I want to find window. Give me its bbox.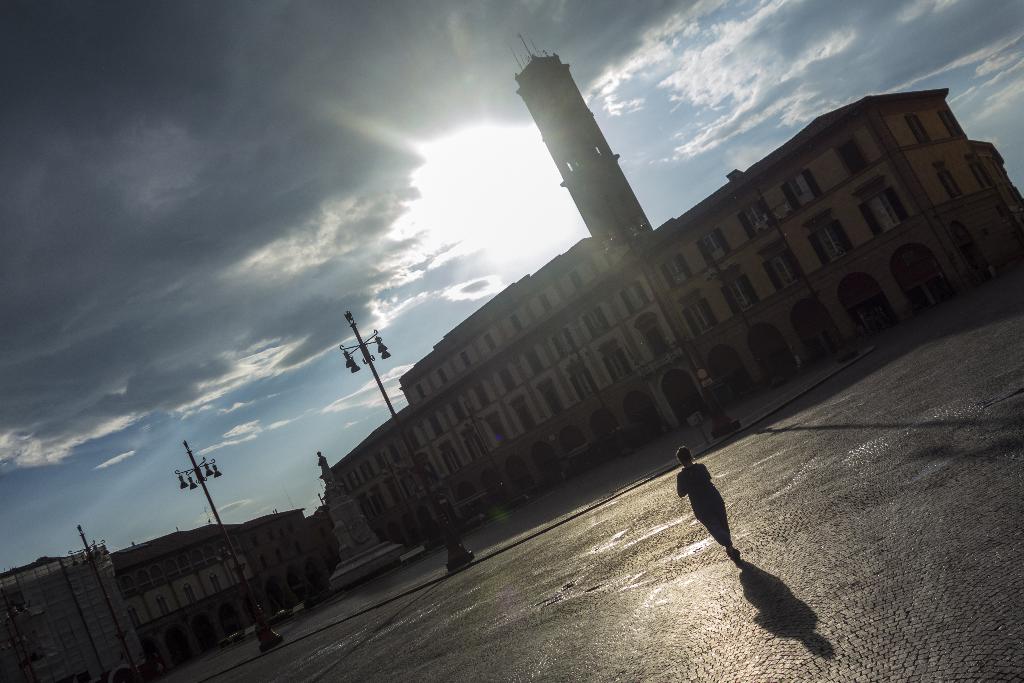
(x1=620, y1=292, x2=632, y2=315).
